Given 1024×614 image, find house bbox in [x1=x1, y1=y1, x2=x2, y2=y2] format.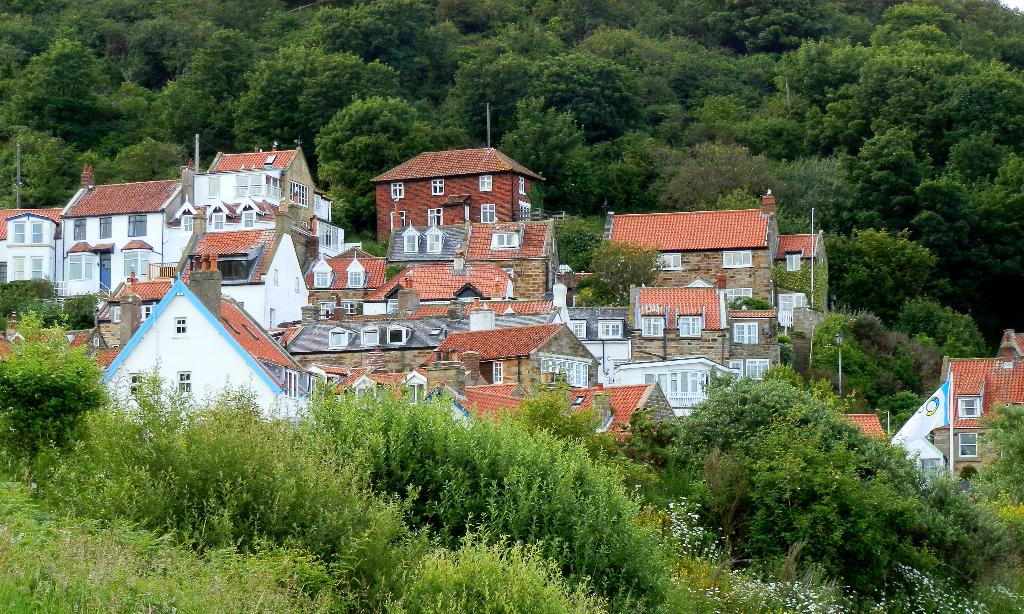
[x1=0, y1=199, x2=61, y2=291].
